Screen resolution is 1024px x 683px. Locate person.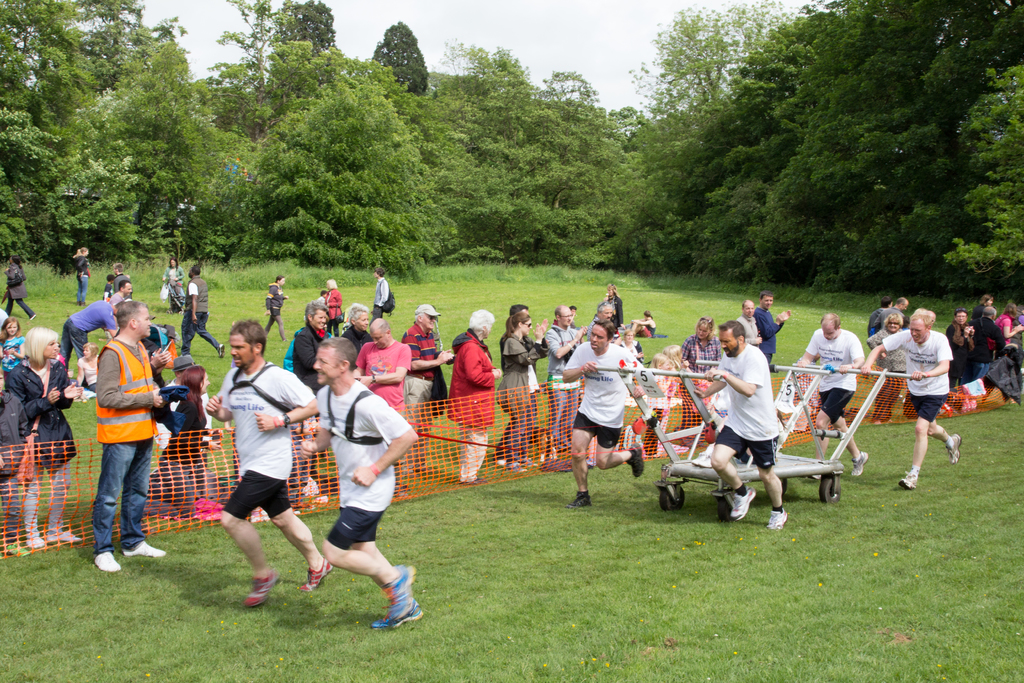
select_region(353, 318, 412, 413).
